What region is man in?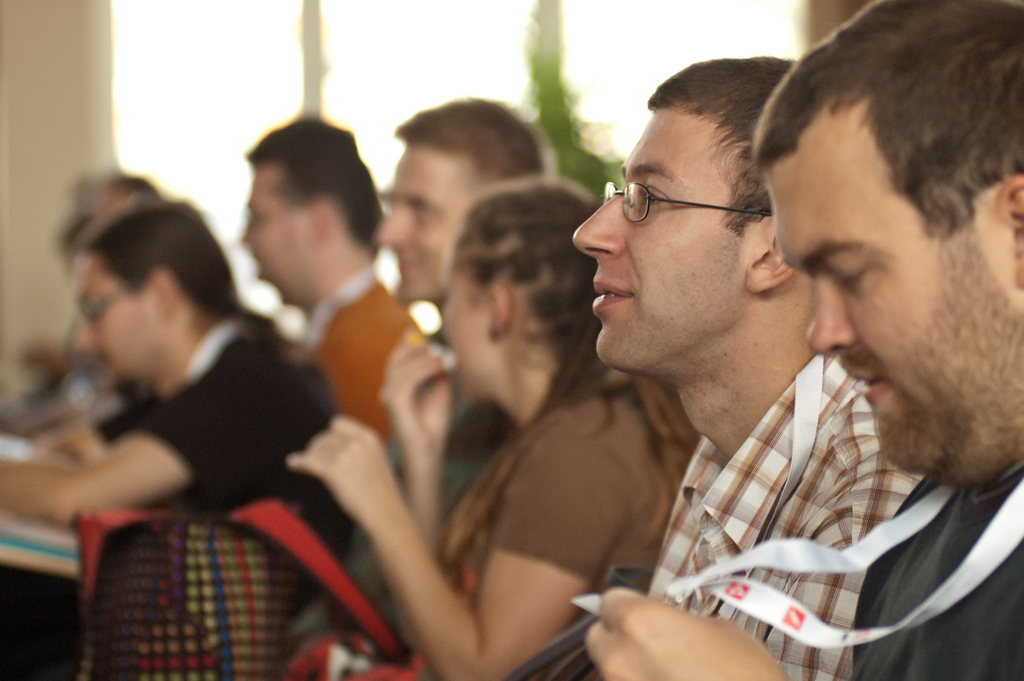
box=[0, 184, 335, 680].
